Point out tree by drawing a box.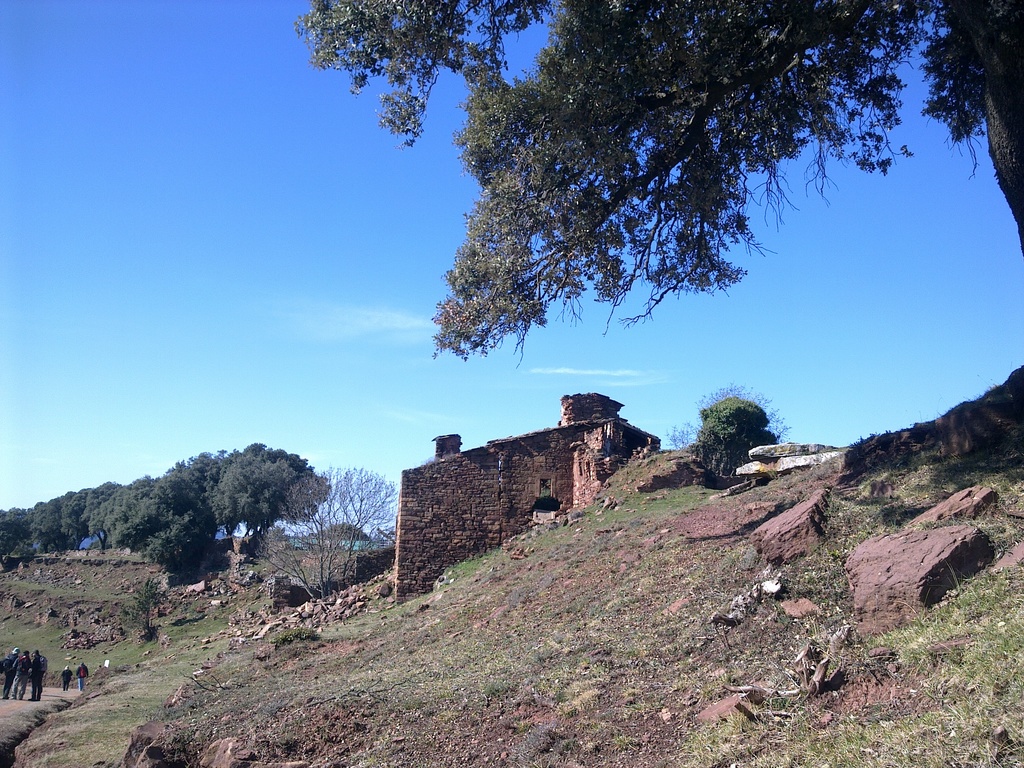
290 0 1023 362.
